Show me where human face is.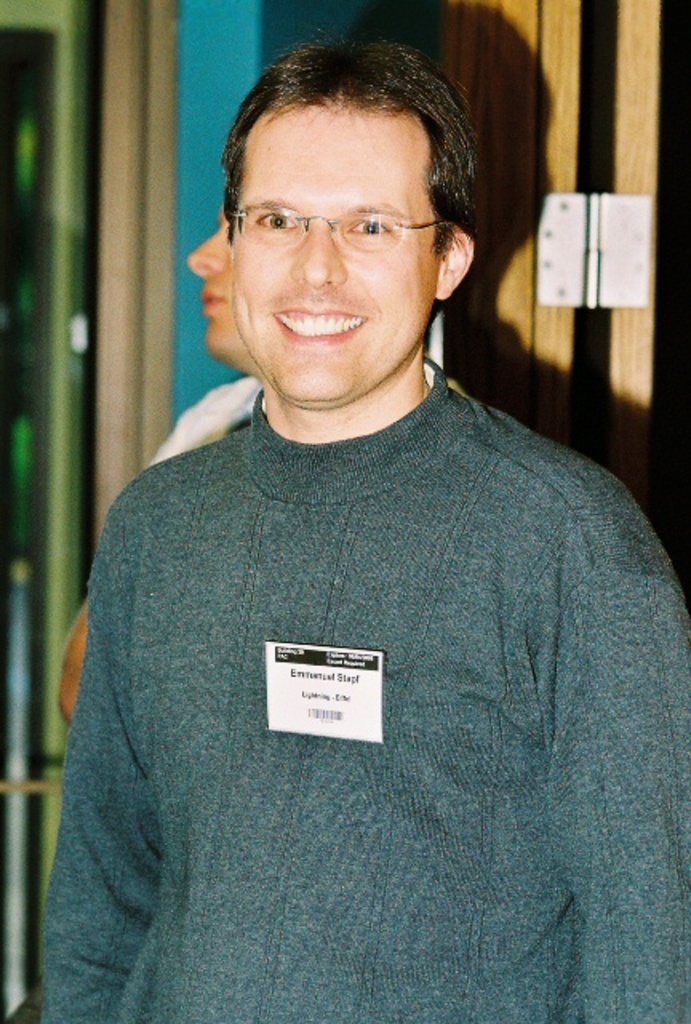
human face is at 234,109,441,408.
